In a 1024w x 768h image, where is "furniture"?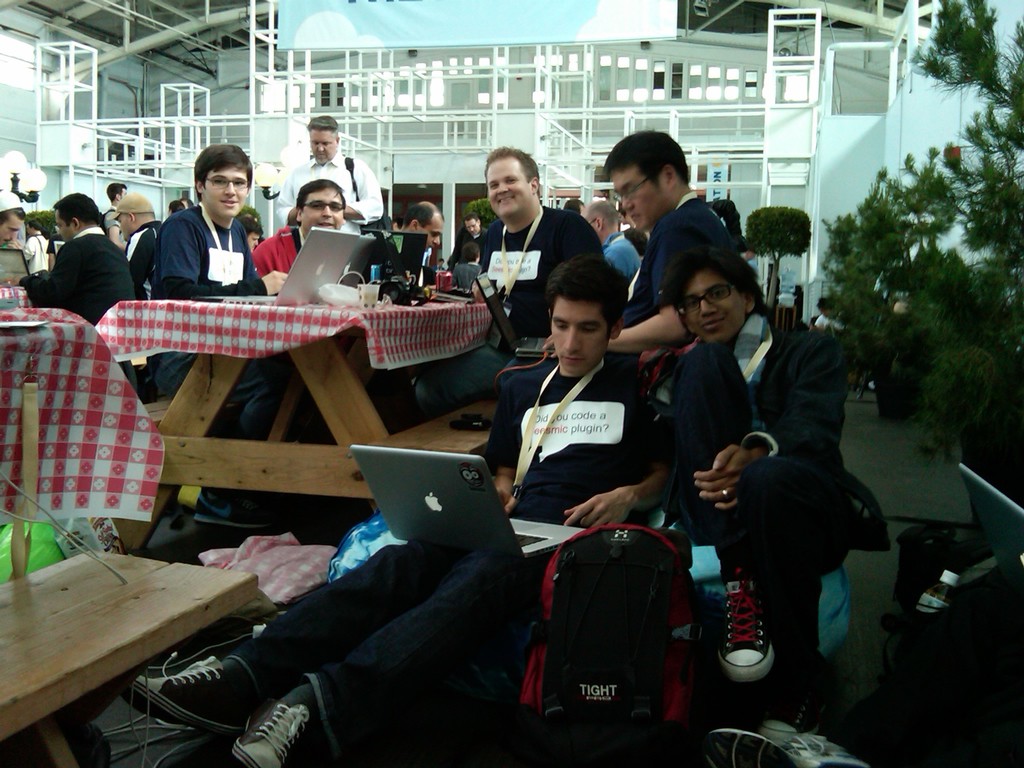
bbox=(0, 298, 169, 525).
